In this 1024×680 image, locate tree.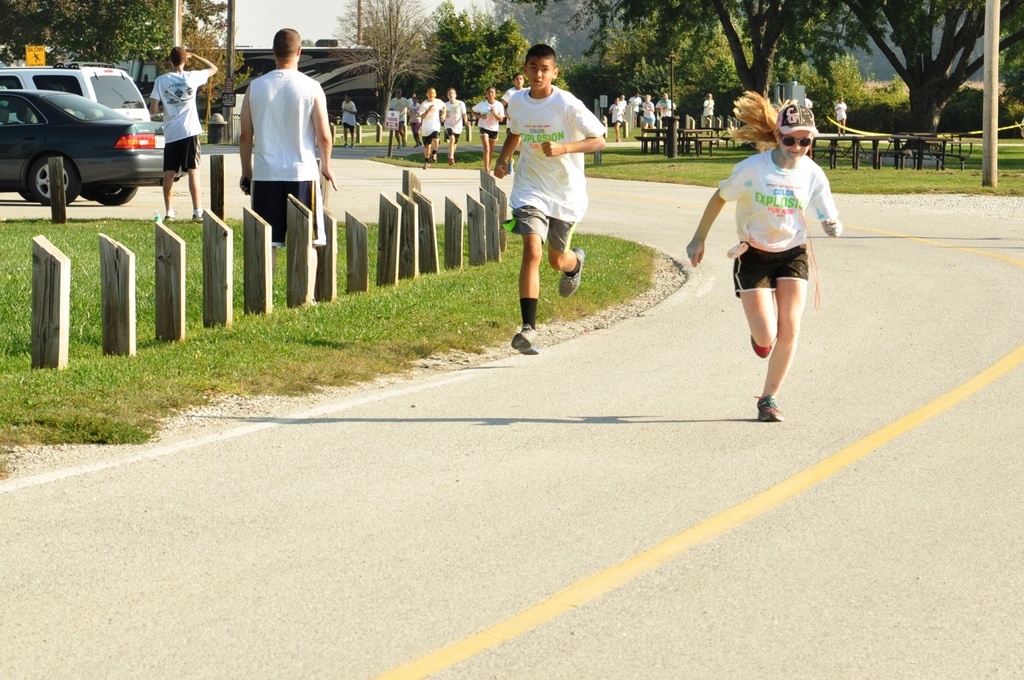
Bounding box: (195,44,253,129).
